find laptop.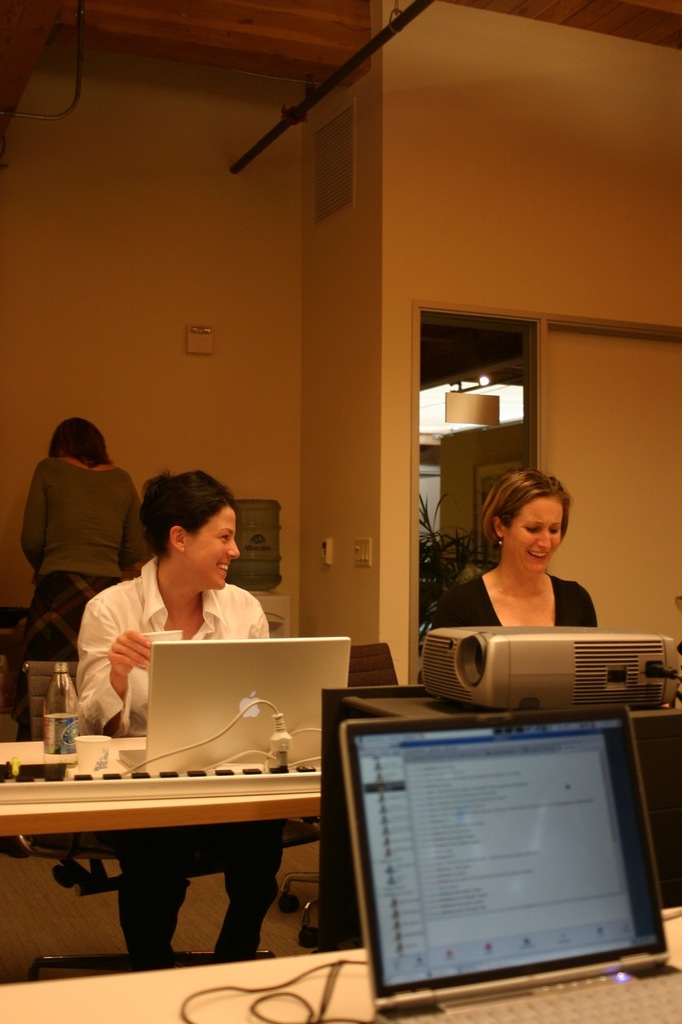
118/635/349/778.
